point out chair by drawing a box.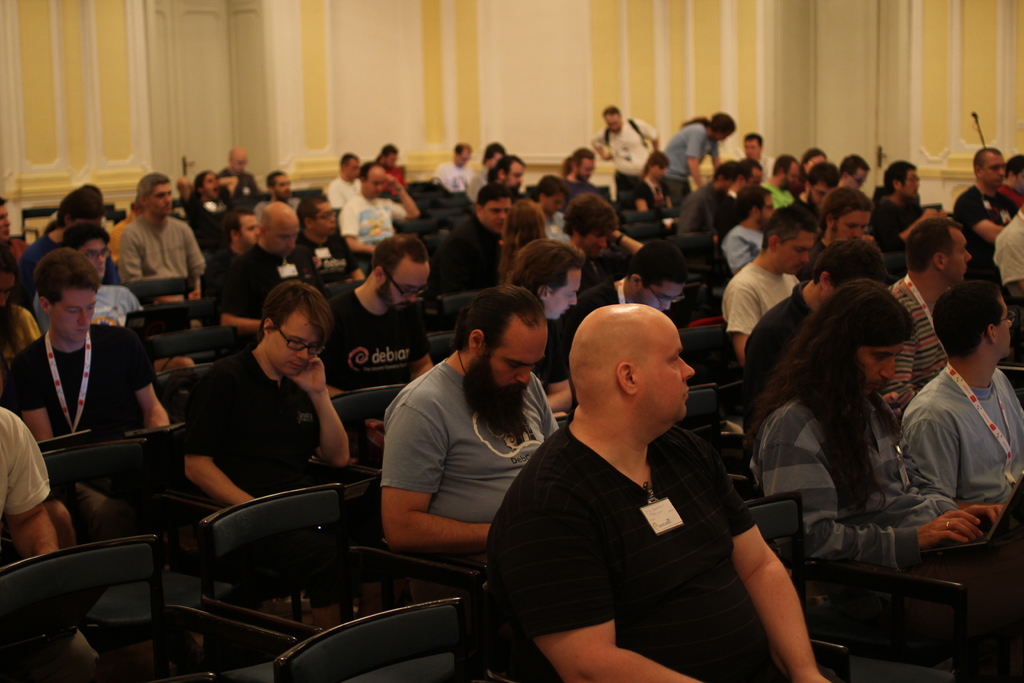
(729,494,975,682).
